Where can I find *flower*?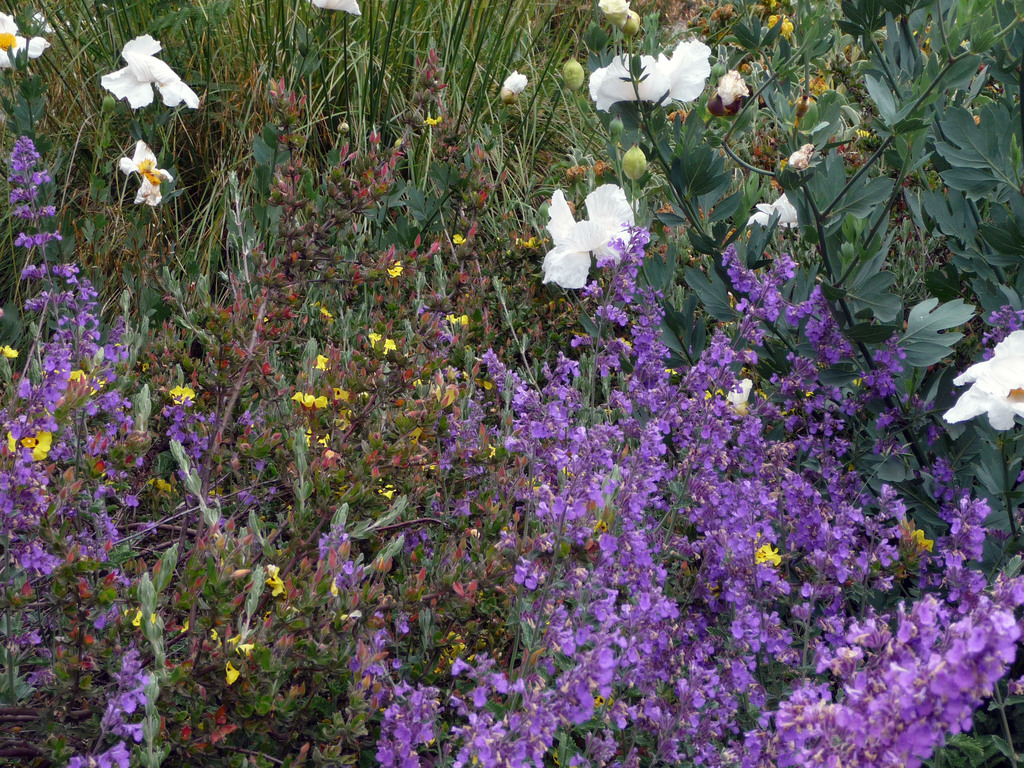
You can find it at l=596, t=0, r=634, b=17.
